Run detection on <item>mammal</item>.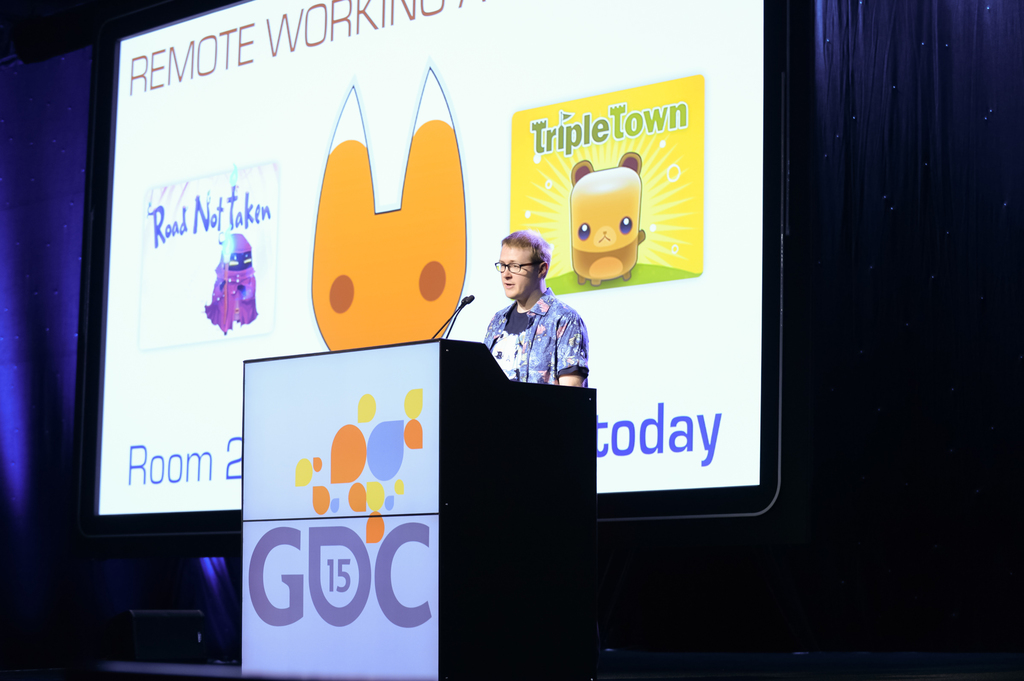
Result: locate(481, 233, 589, 388).
